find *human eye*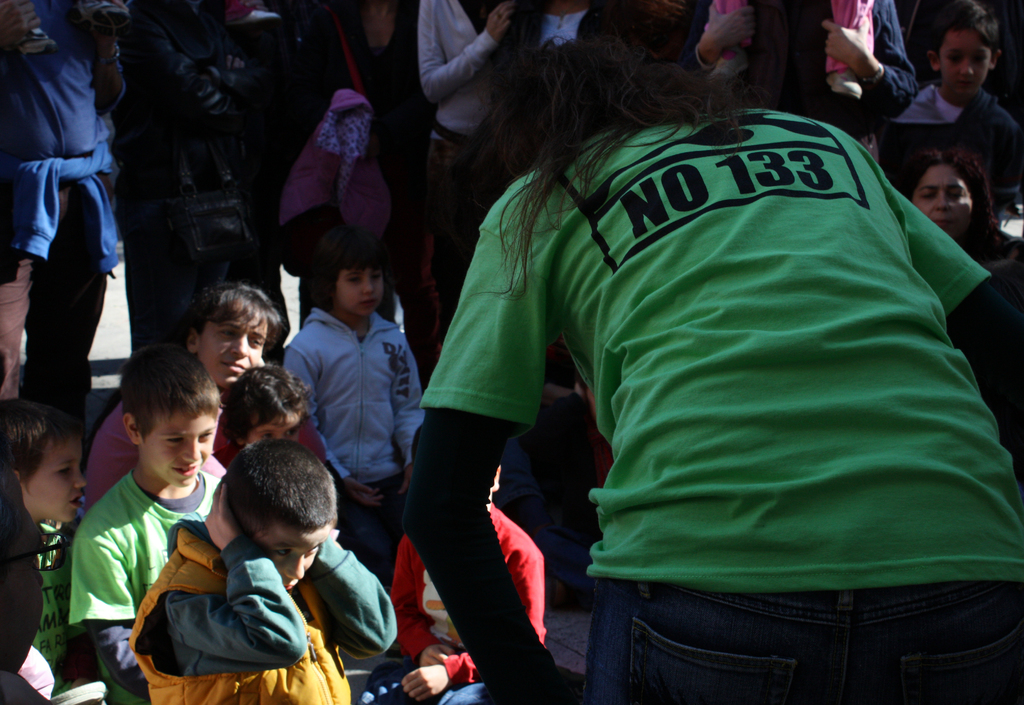
275:546:294:560
